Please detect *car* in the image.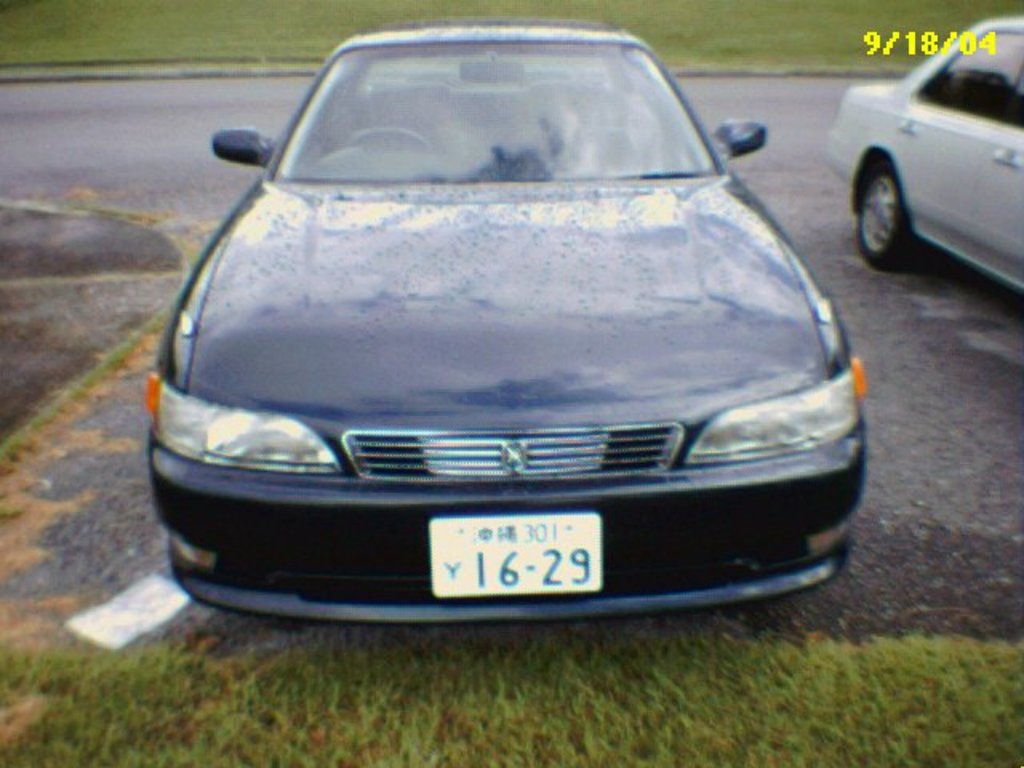
detection(824, 11, 1022, 294).
